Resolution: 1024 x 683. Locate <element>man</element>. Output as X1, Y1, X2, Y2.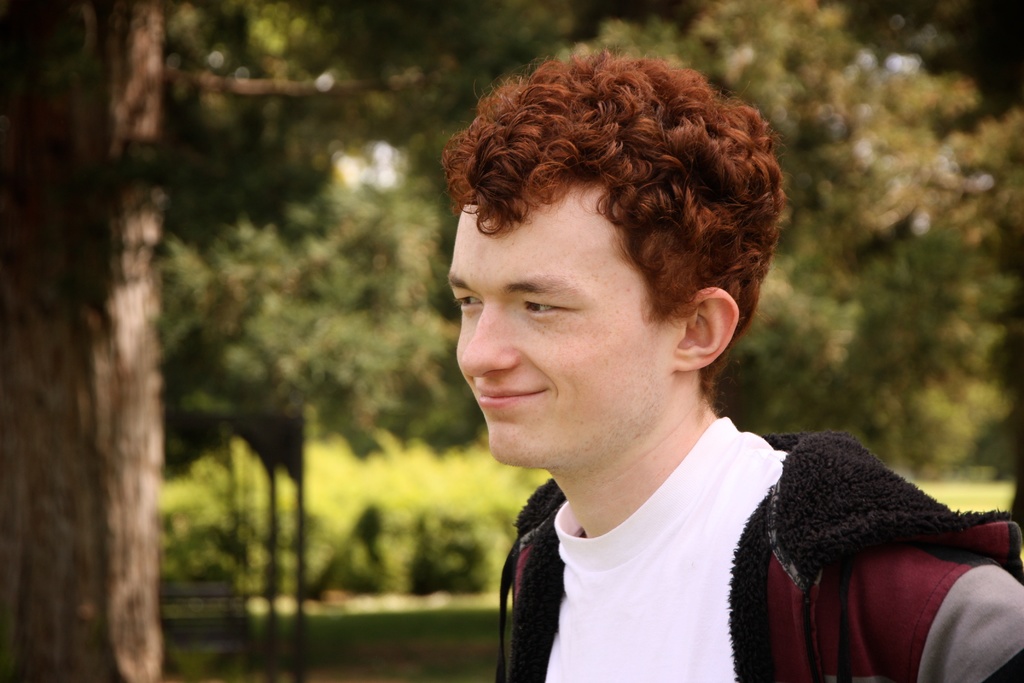
367, 57, 971, 672.
